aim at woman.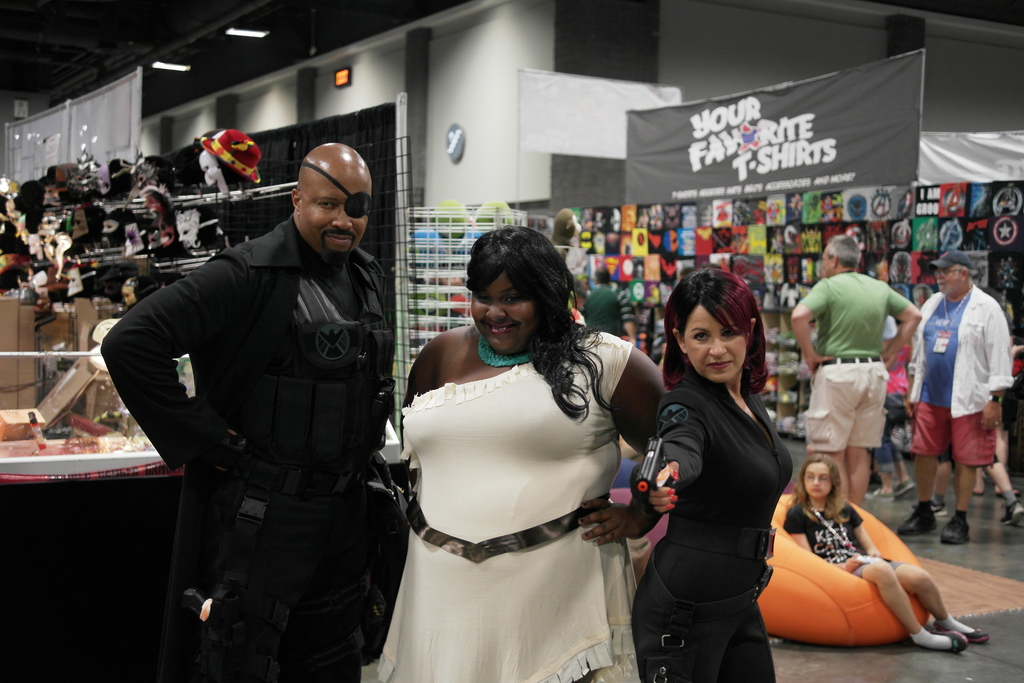
Aimed at {"left": 386, "top": 227, "right": 660, "bottom": 667}.
